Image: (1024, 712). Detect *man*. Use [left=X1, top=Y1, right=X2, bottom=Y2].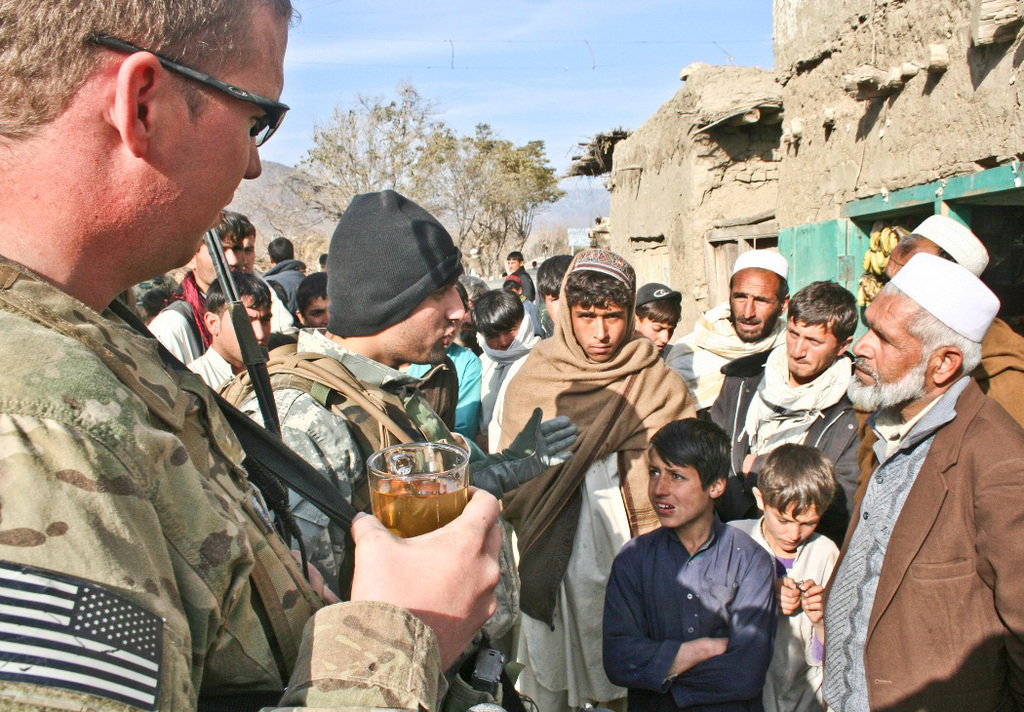
[left=295, top=268, right=333, bottom=333].
